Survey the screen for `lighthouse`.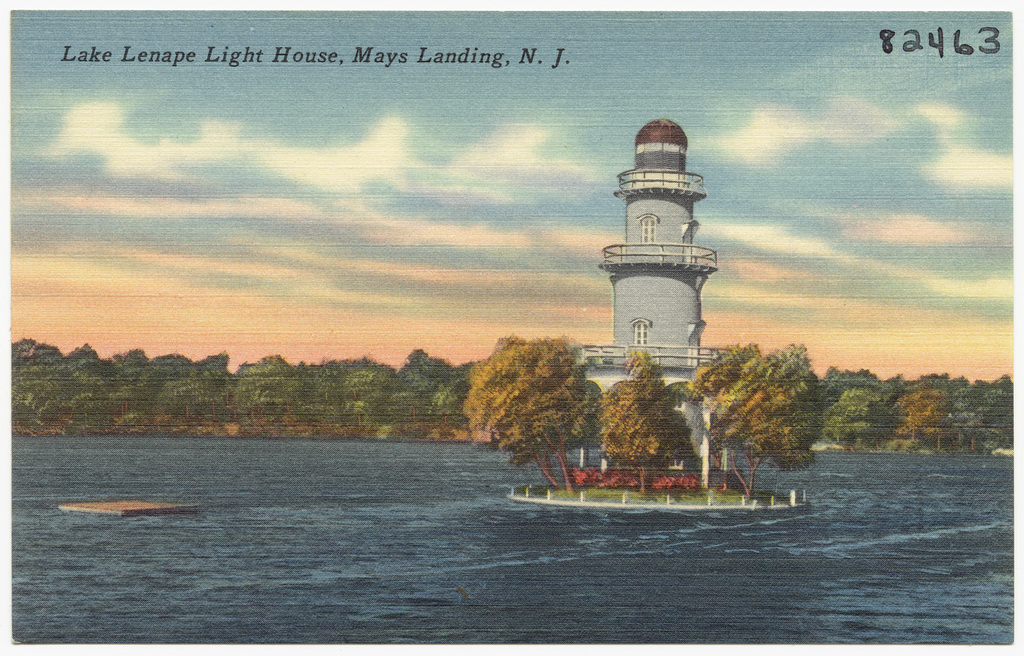
Survey found: bbox=[569, 107, 734, 433].
